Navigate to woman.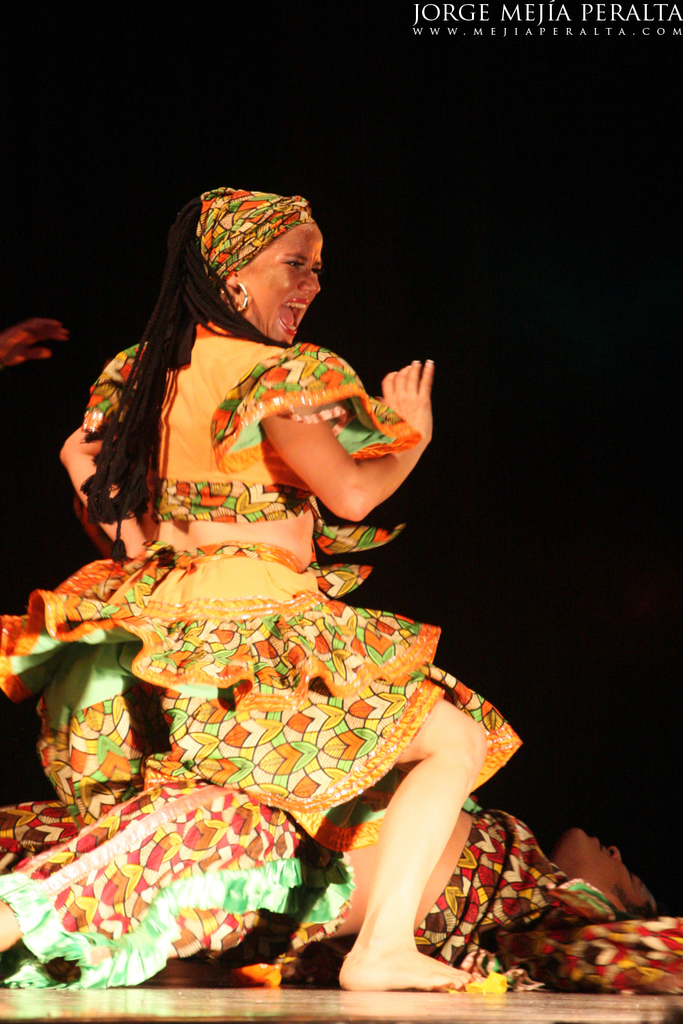
Navigation target: x1=33, y1=178, x2=514, y2=968.
